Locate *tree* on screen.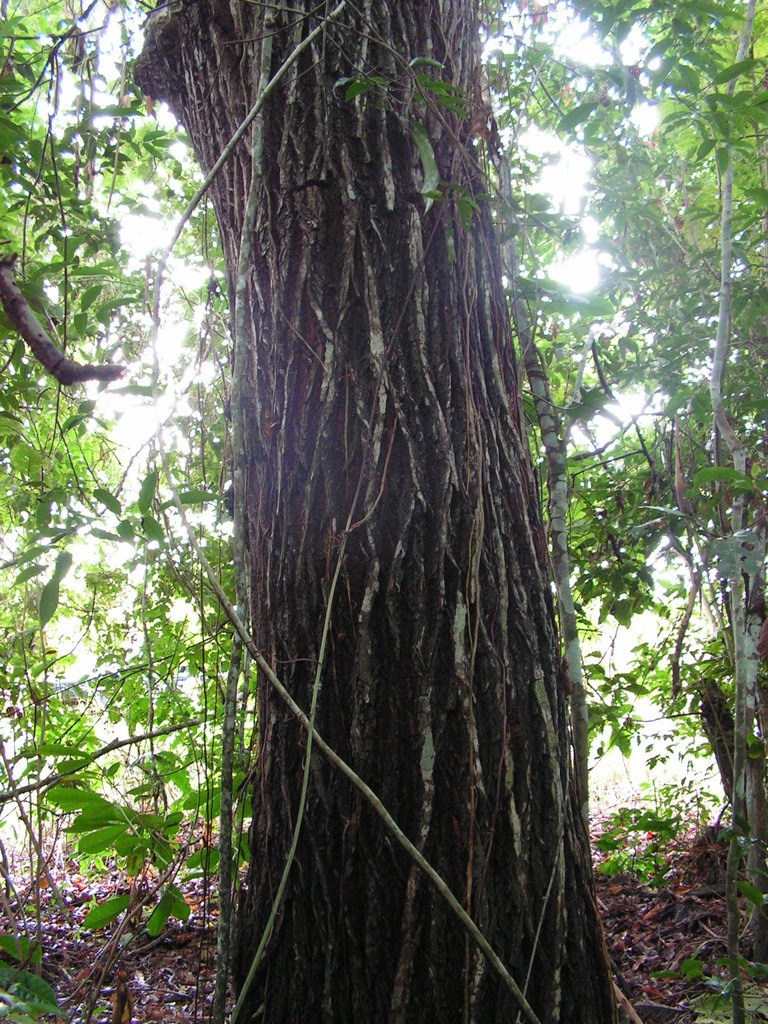
On screen at <box>0,0,767,1021</box>.
